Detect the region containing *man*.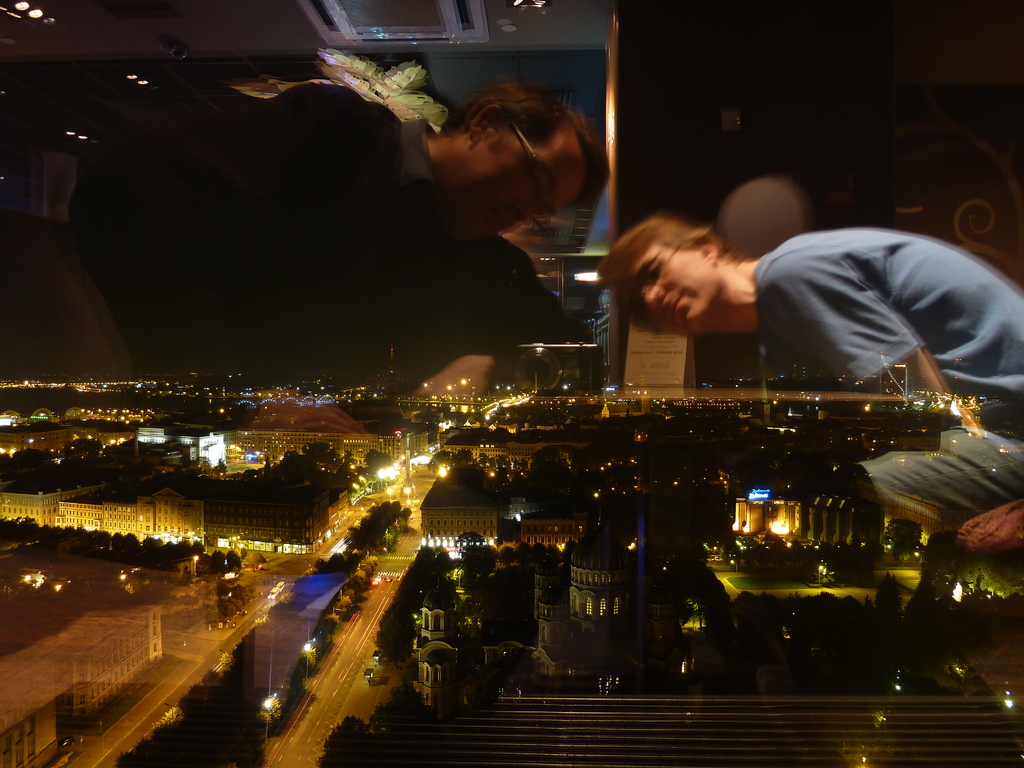
{"left": 691, "top": 175, "right": 880, "bottom": 543}.
